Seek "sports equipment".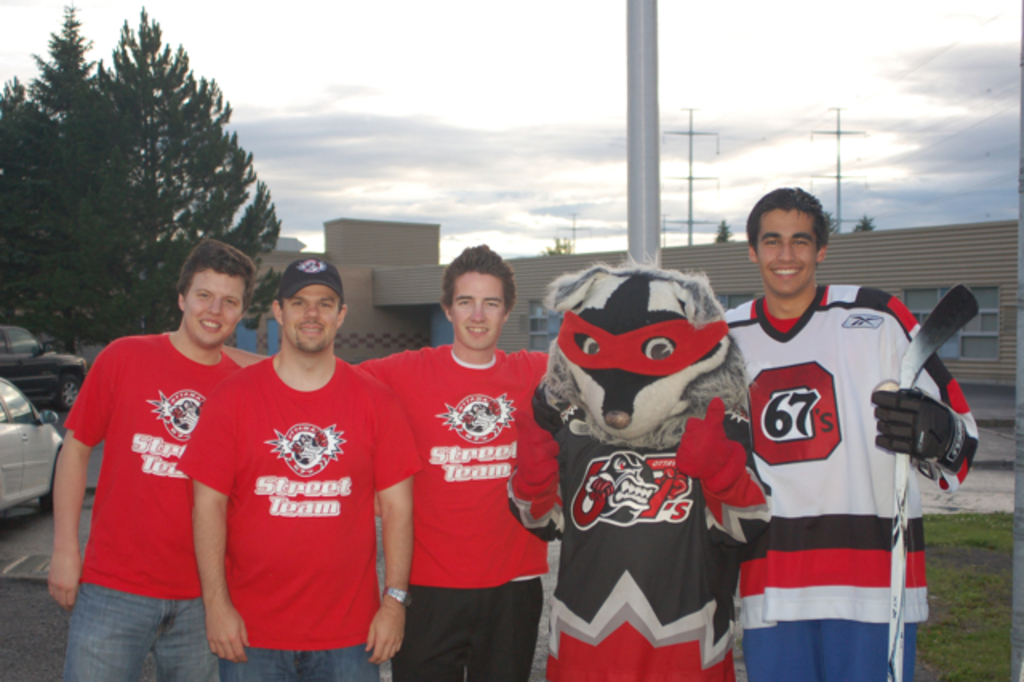
[886, 280, 979, 680].
